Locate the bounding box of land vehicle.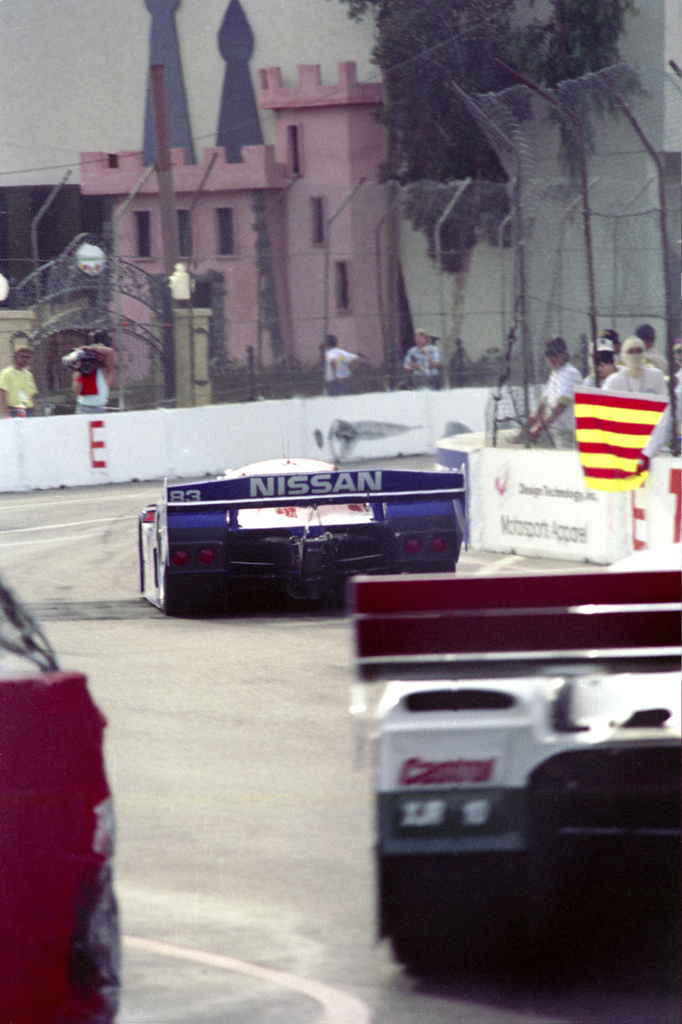
Bounding box: Rect(137, 443, 481, 616).
